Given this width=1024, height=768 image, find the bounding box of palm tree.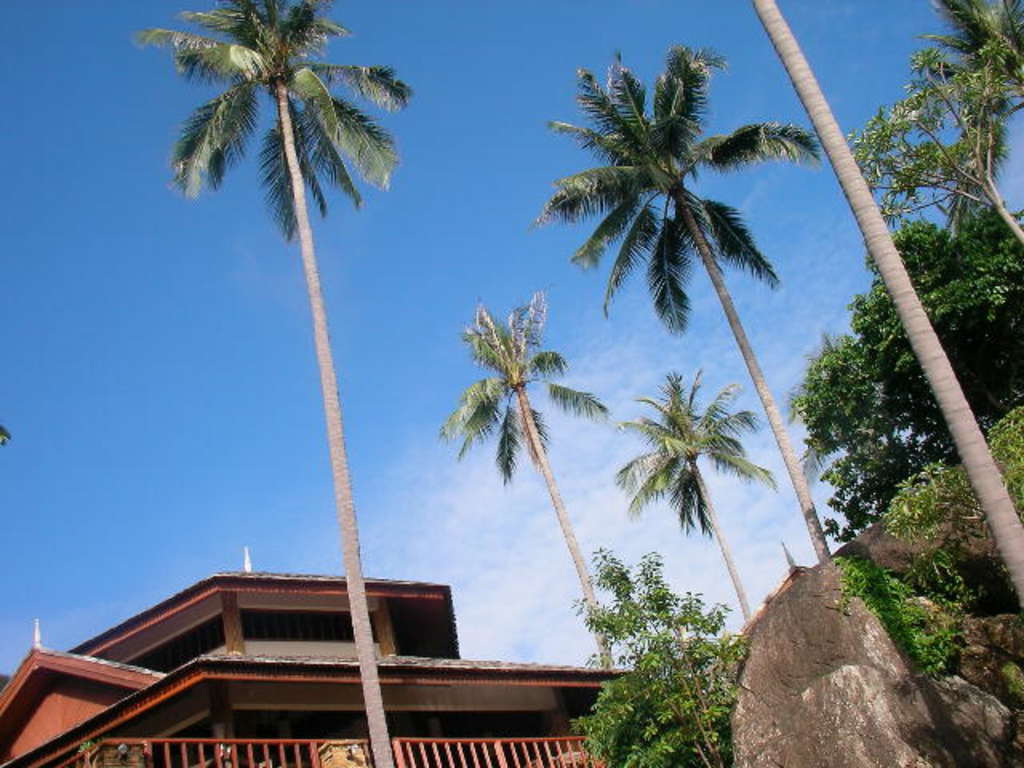
(610,370,786,618).
